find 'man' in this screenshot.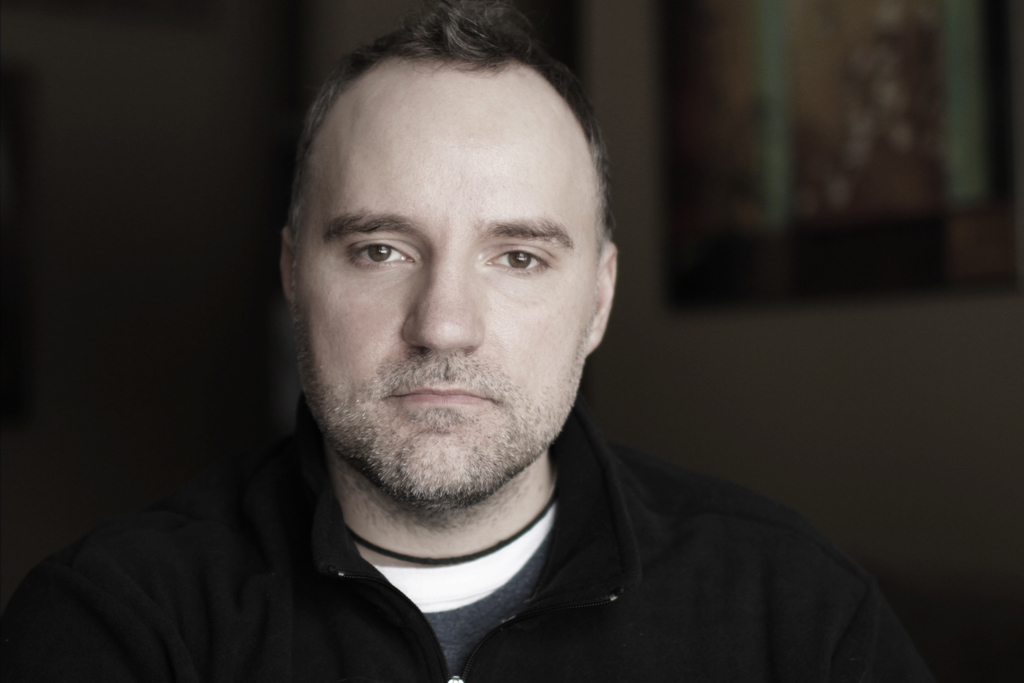
The bounding box for 'man' is Rect(0, 0, 933, 682).
